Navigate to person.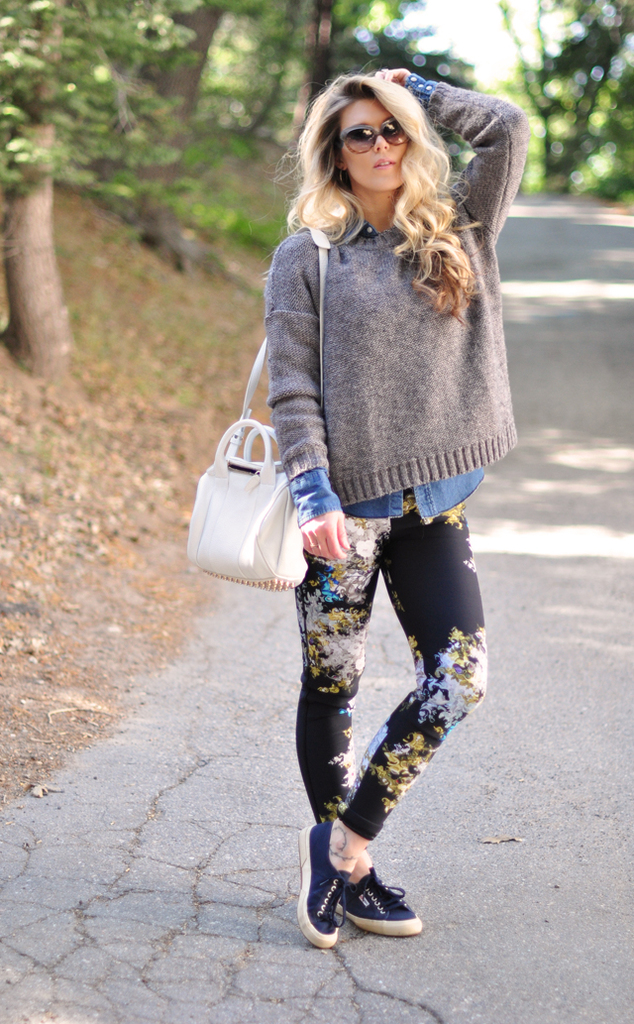
Navigation target: 267 69 526 951.
